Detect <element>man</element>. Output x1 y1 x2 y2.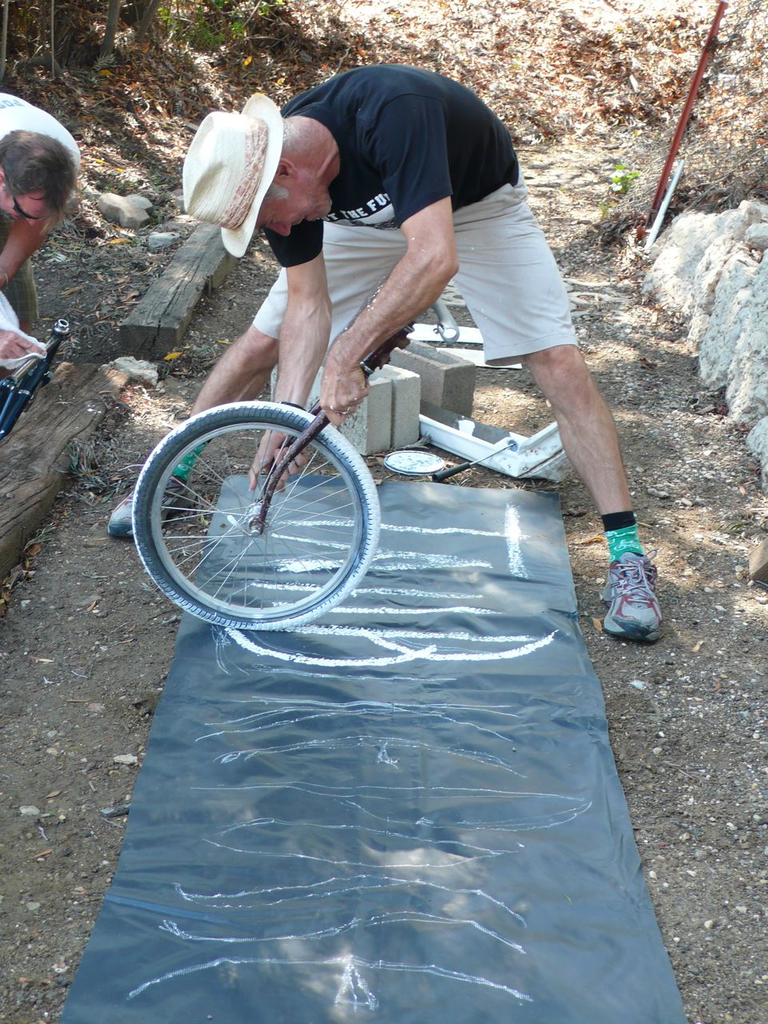
98 85 655 724.
